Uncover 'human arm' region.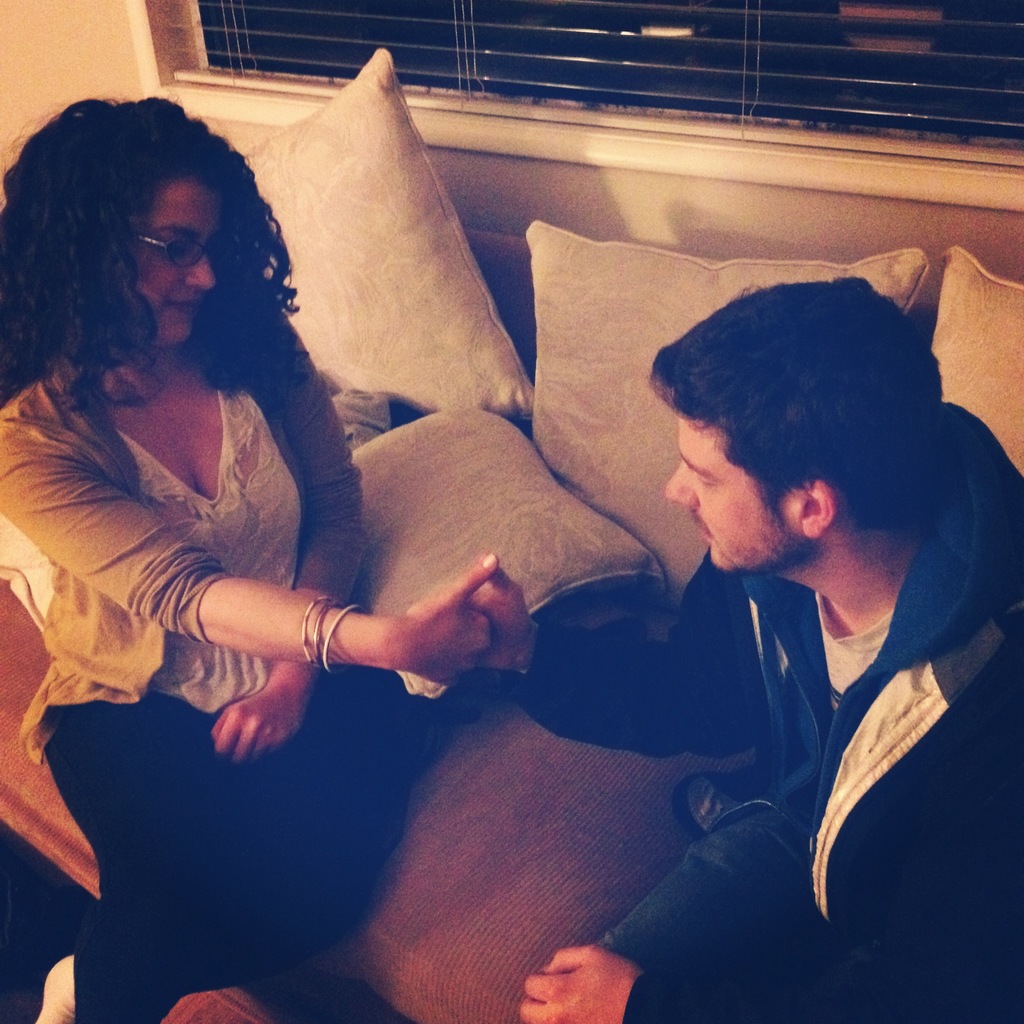
Uncovered: bbox=[211, 309, 369, 764].
